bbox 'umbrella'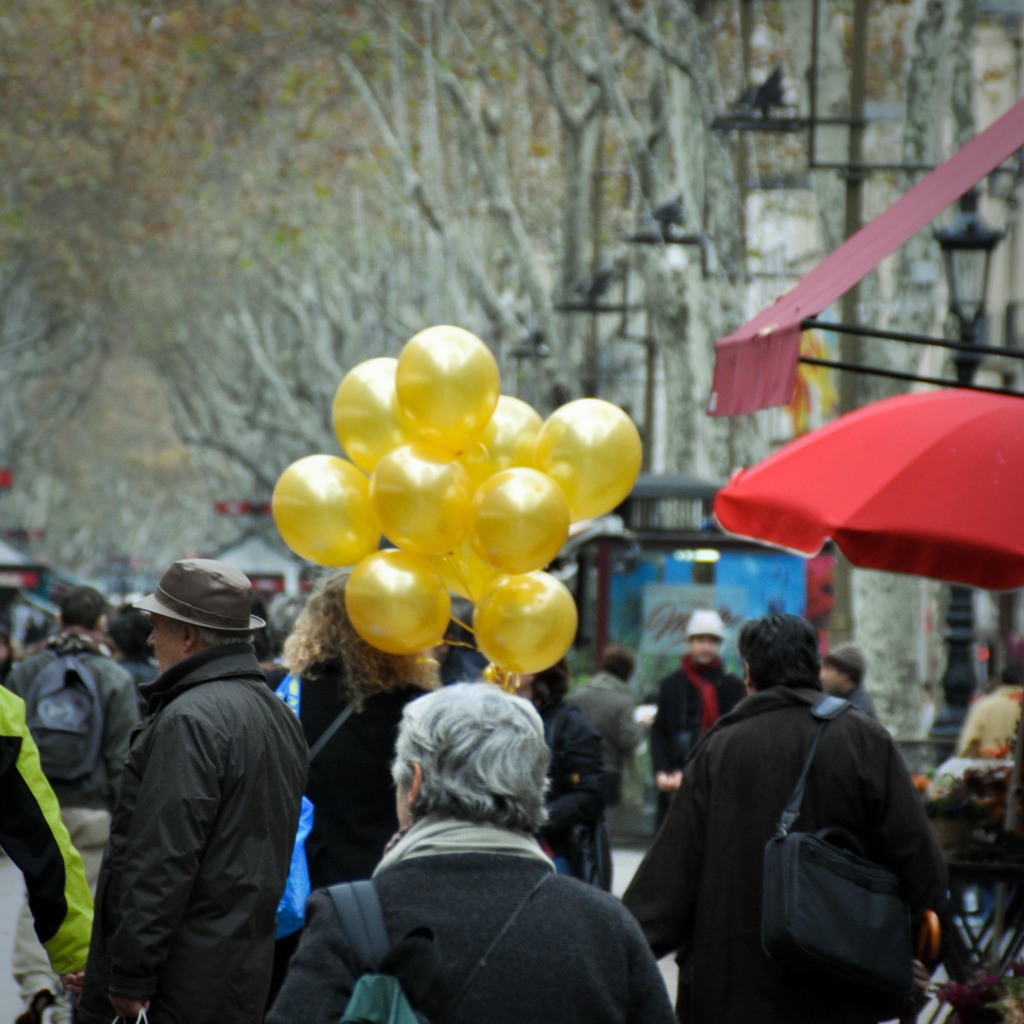
<bbox>711, 382, 1023, 596</bbox>
